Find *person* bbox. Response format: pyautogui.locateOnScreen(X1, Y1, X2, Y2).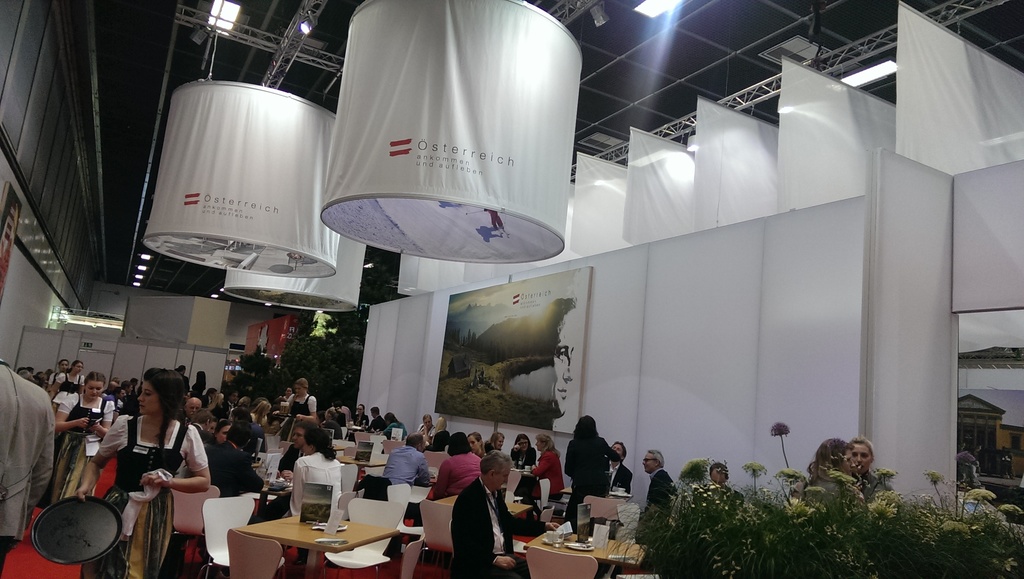
pyautogui.locateOnScreen(364, 404, 380, 431).
